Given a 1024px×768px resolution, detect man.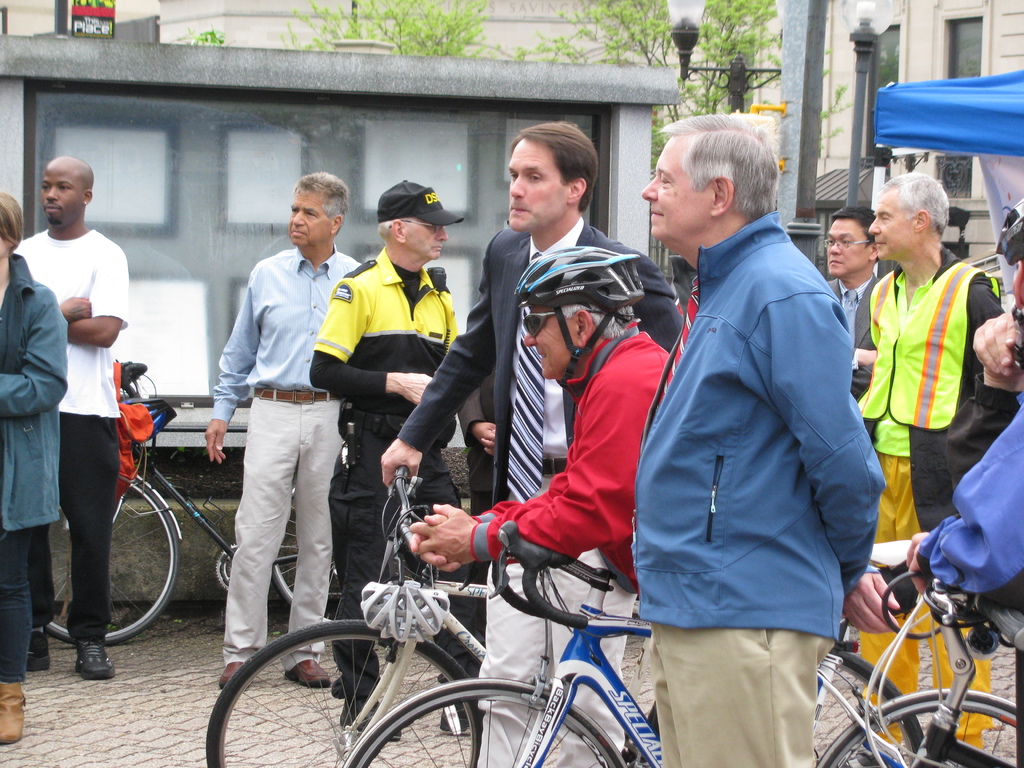
{"x1": 909, "y1": 214, "x2": 1023, "y2": 606}.
